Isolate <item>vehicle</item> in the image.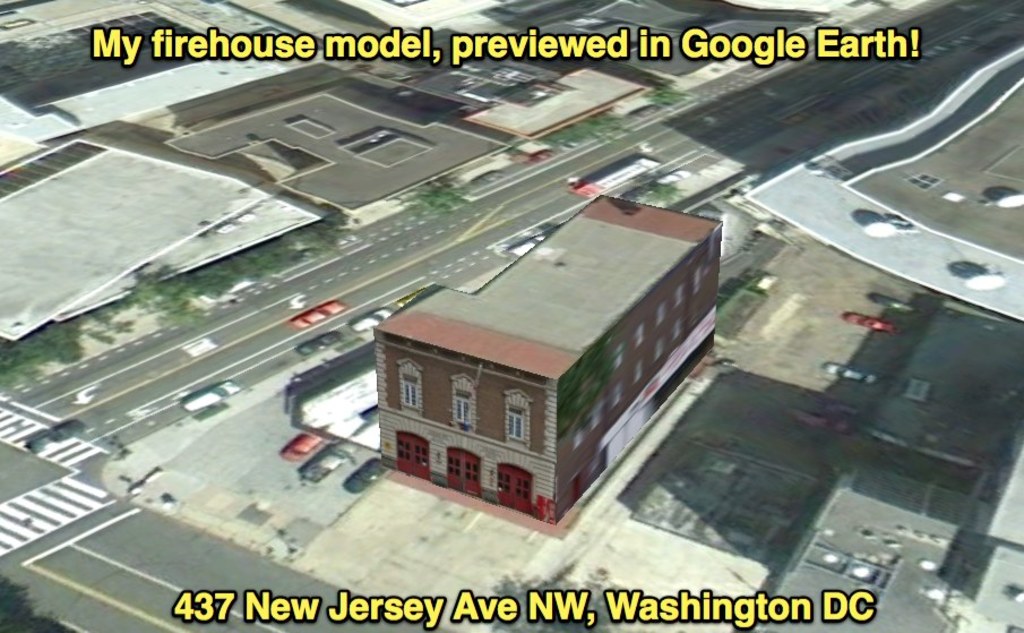
Isolated region: rect(342, 454, 388, 494).
